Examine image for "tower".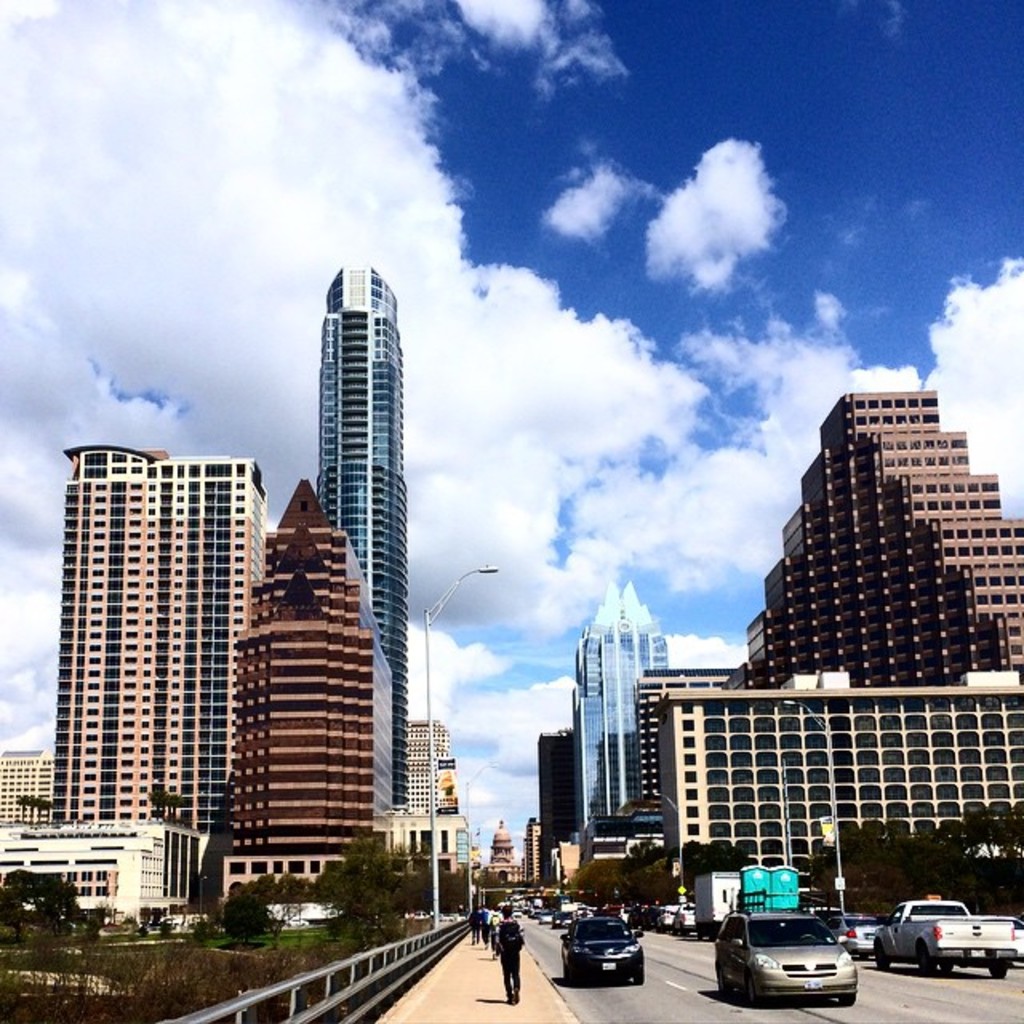
Examination result: {"left": 533, "top": 728, "right": 587, "bottom": 891}.
